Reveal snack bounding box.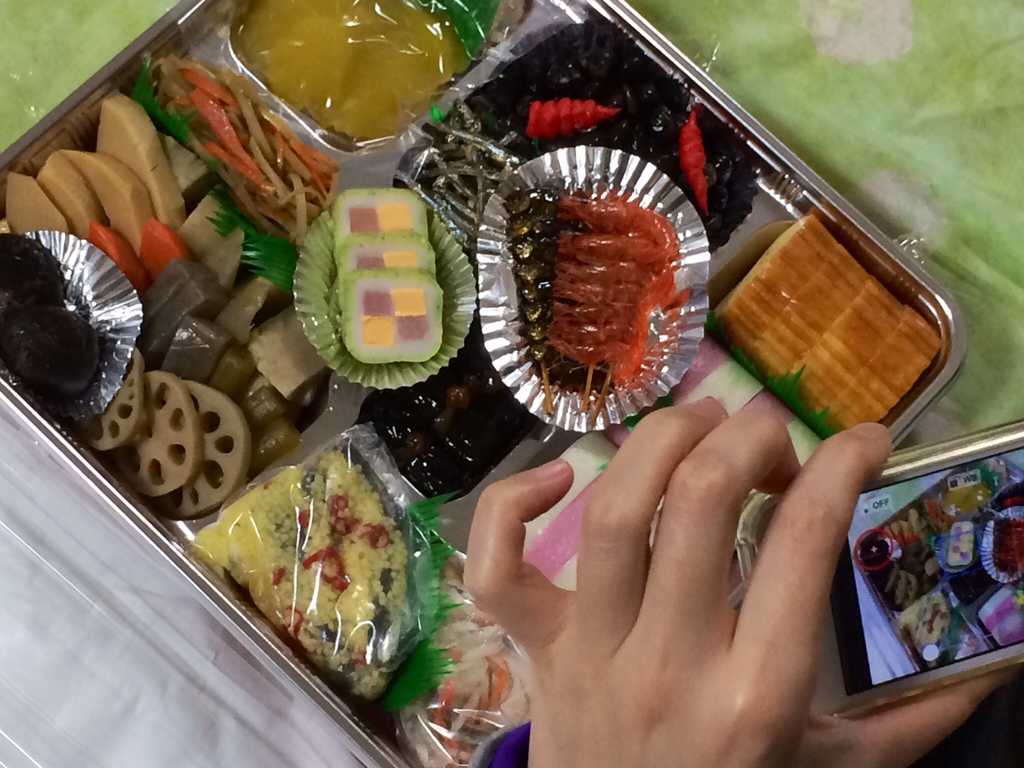
Revealed: bbox(234, 0, 465, 140).
